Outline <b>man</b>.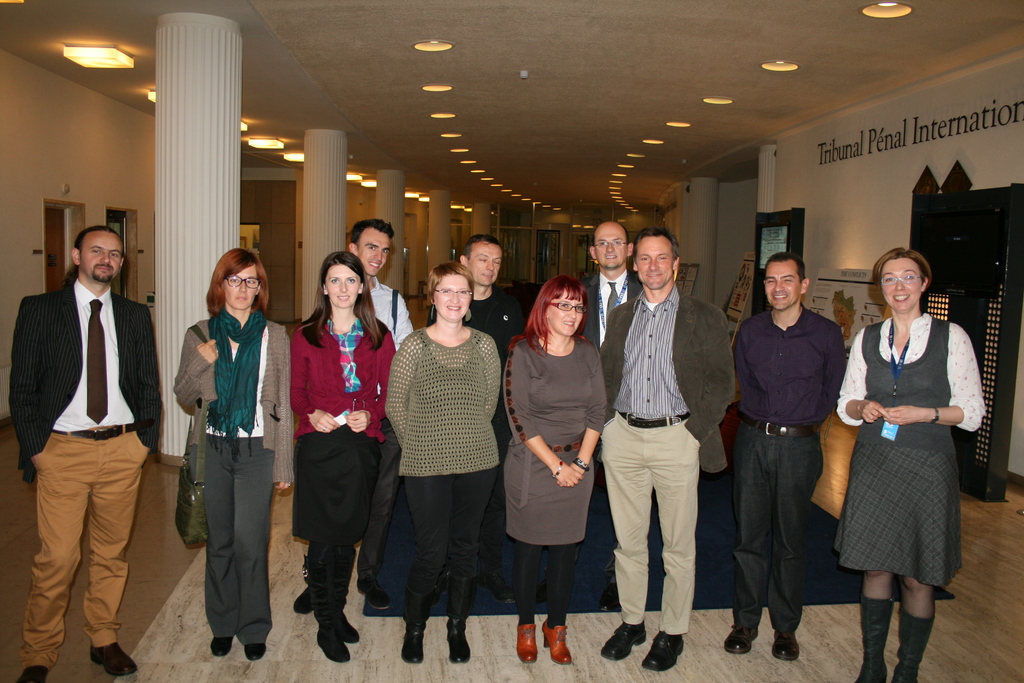
Outline: locate(2, 181, 159, 682).
